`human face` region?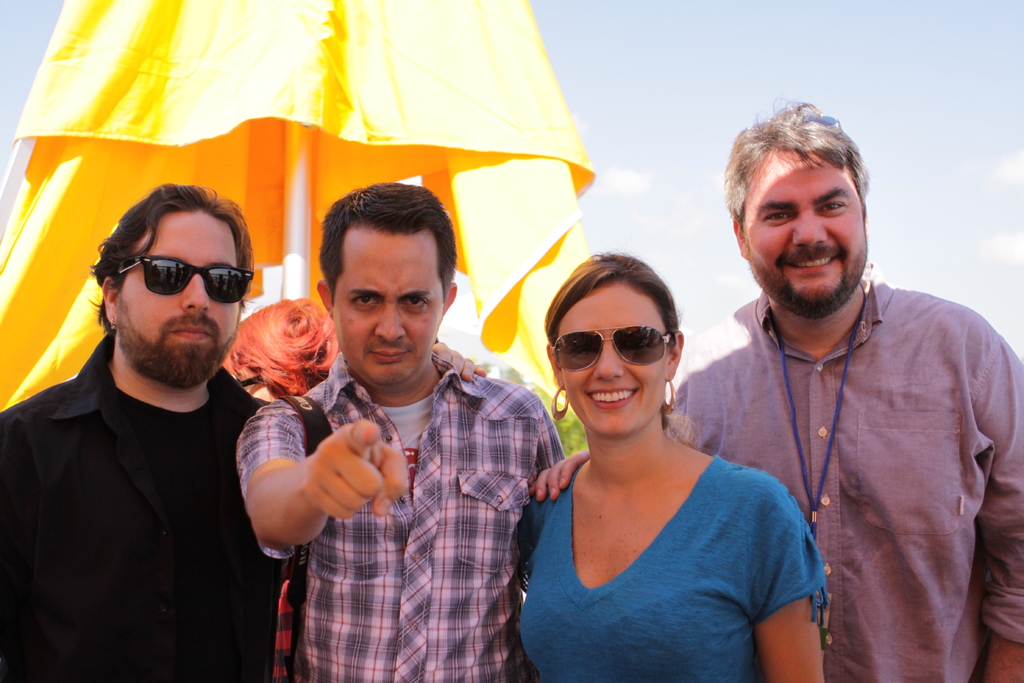
[563,279,668,436]
